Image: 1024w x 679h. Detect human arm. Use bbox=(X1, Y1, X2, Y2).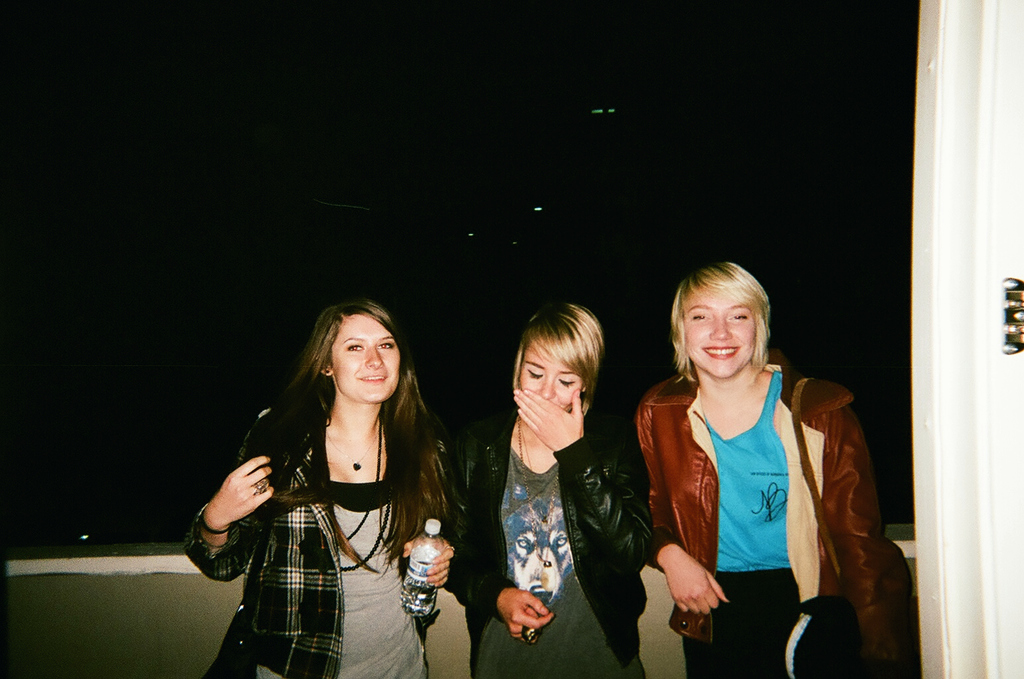
bbox=(631, 402, 734, 617).
